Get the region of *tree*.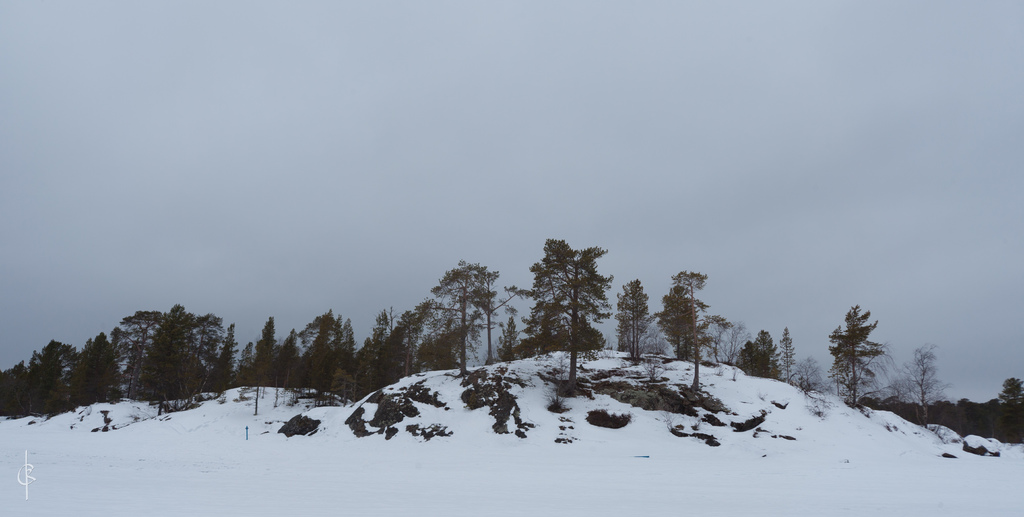
l=744, t=321, r=782, b=381.
